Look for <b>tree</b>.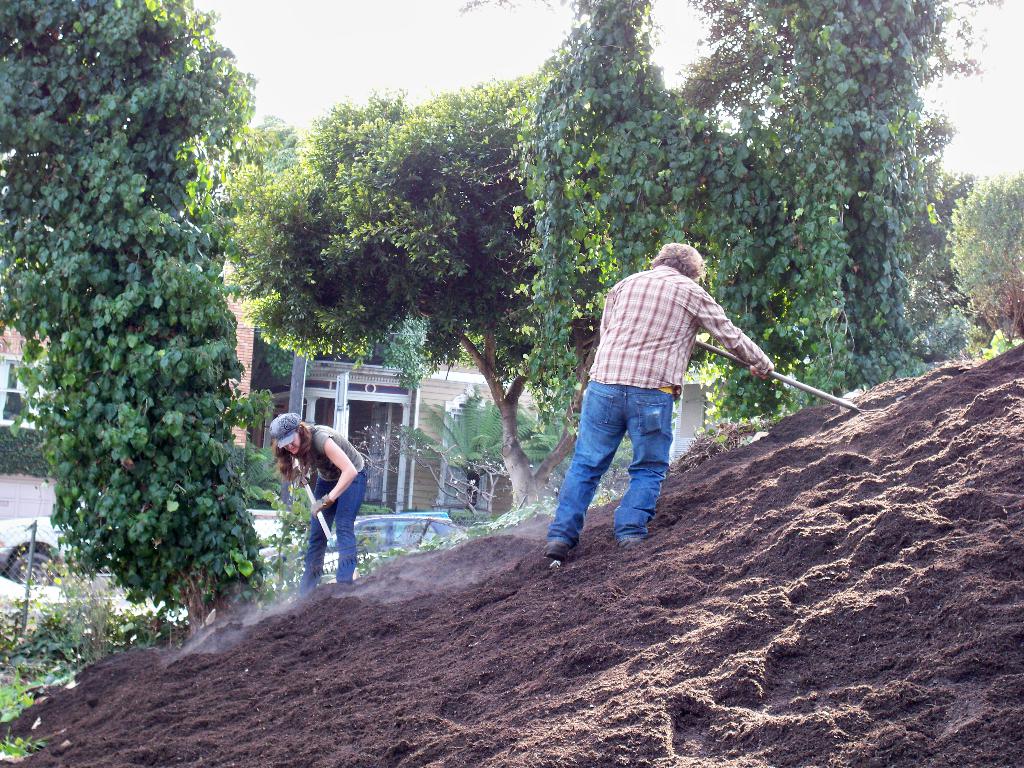
Found: 20:3:276:623.
